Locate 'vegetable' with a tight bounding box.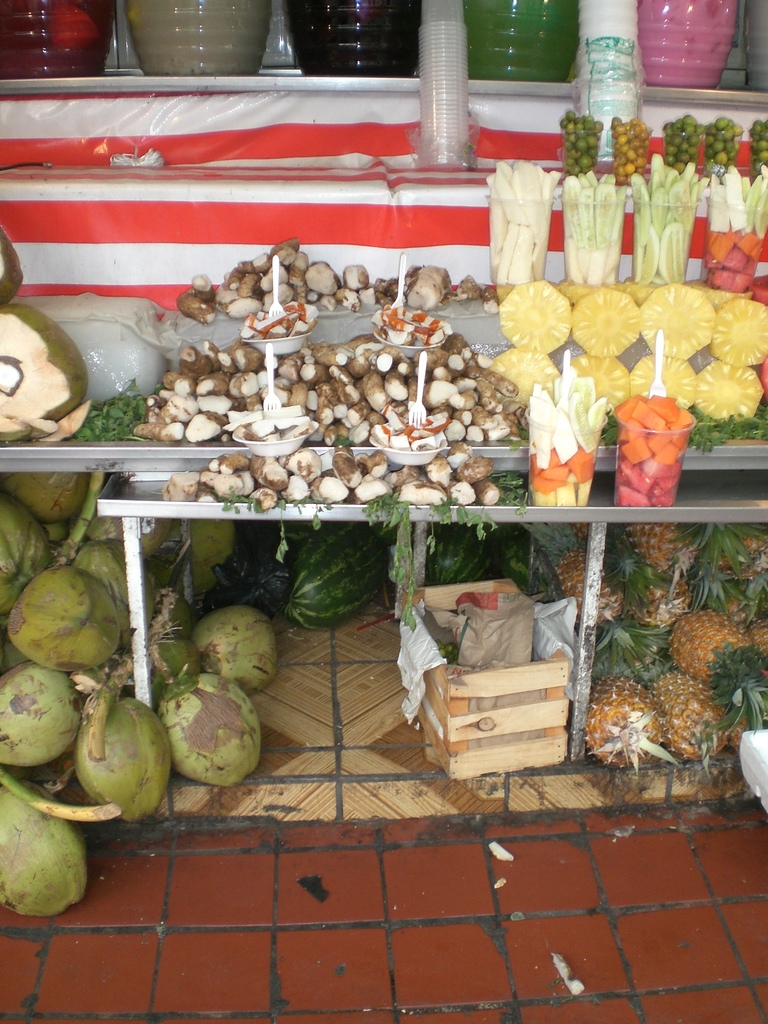
pyautogui.locateOnScreen(55, 698, 166, 831).
